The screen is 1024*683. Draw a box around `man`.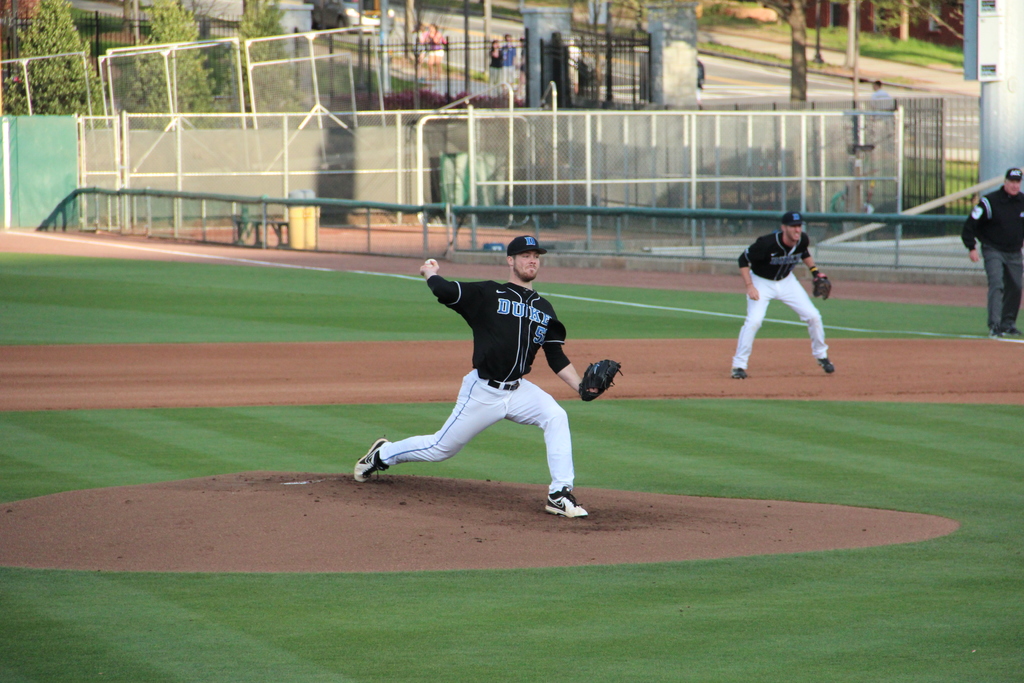
<bbox>950, 162, 1023, 340</bbox>.
